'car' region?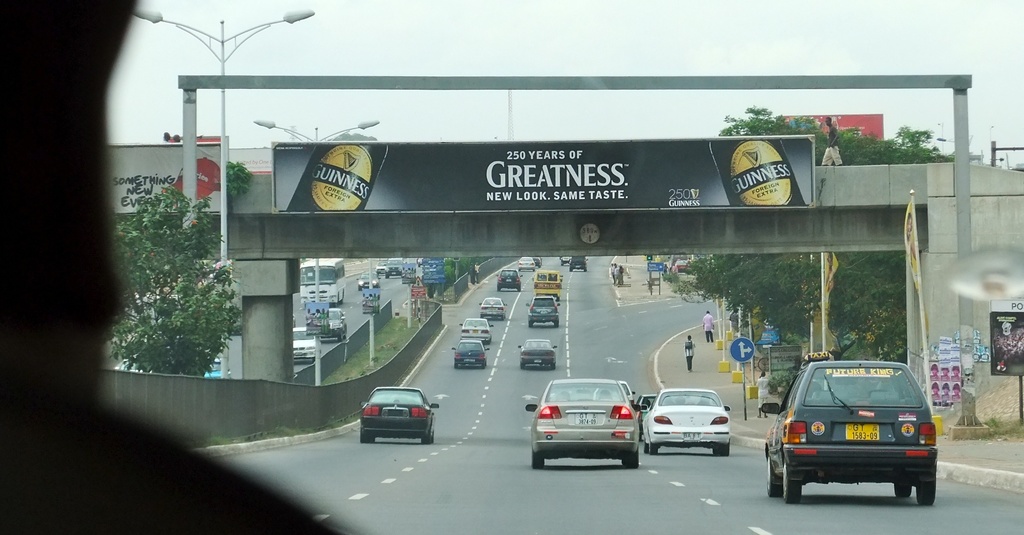
<box>377,259,390,274</box>
